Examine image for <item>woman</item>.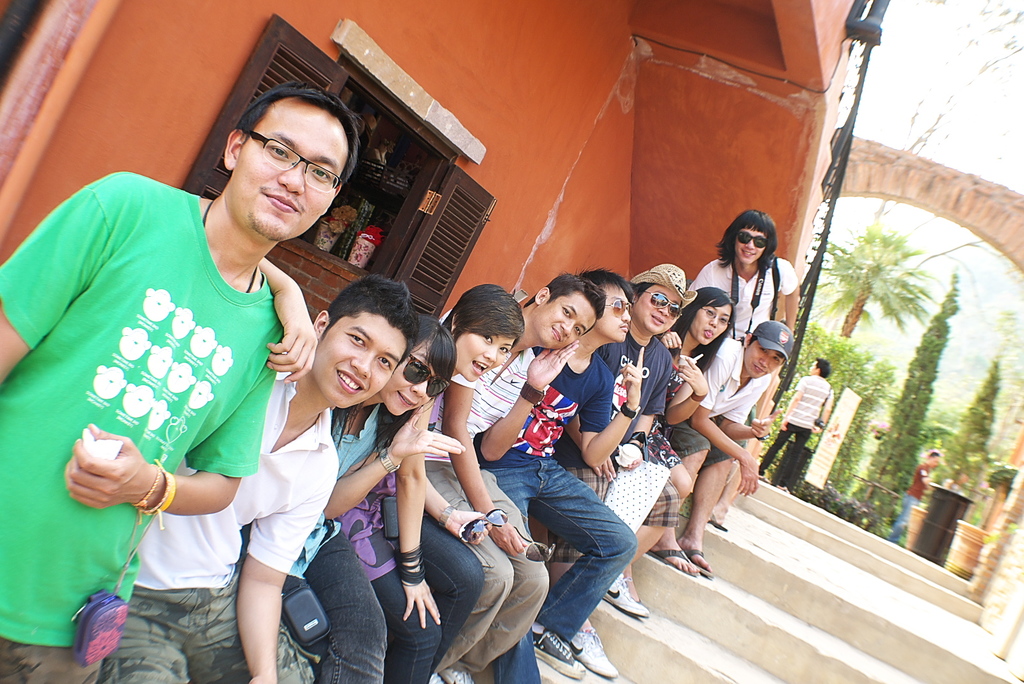
Examination result: select_region(643, 285, 735, 604).
